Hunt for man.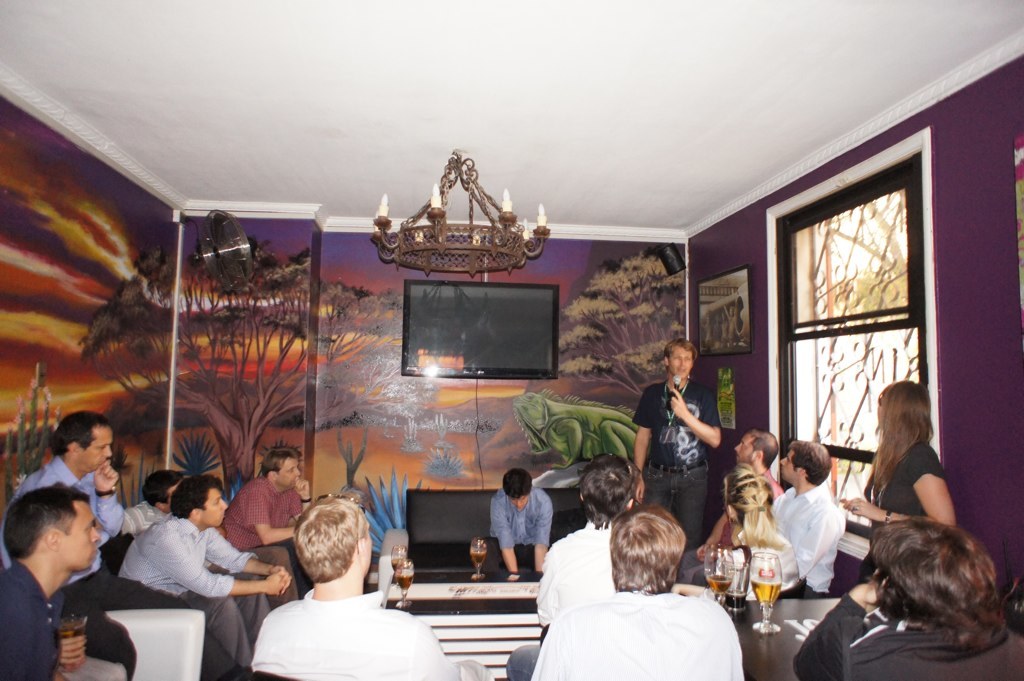
Hunted down at 638 358 741 531.
